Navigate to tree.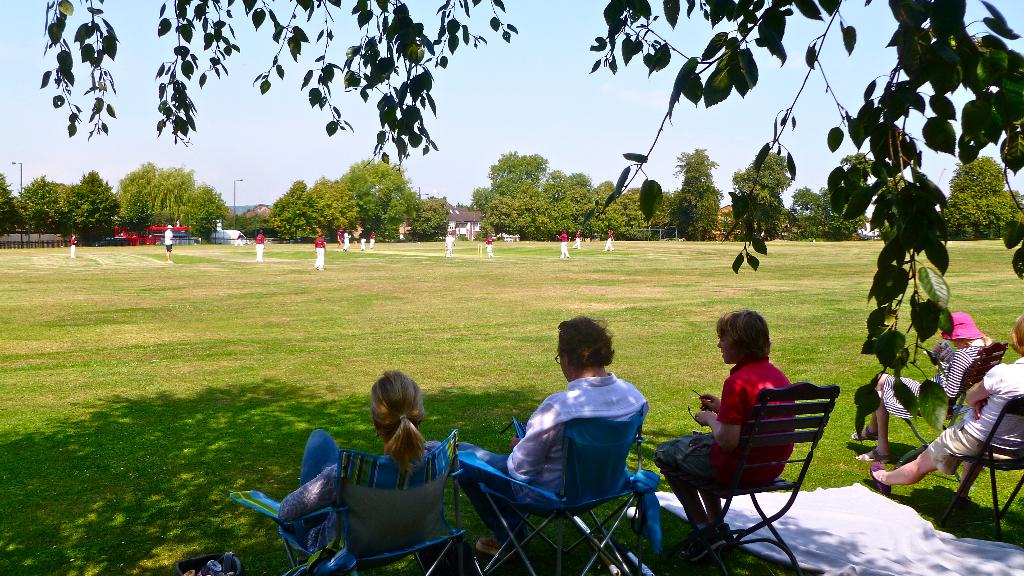
Navigation target: Rect(109, 157, 169, 236).
